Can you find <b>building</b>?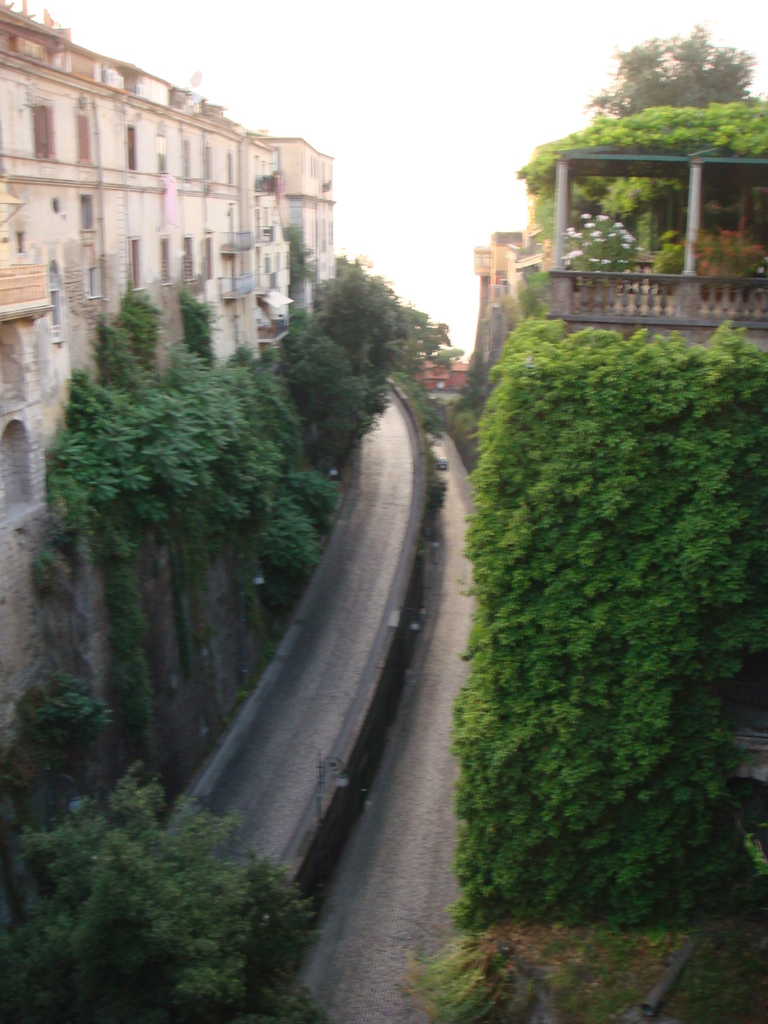
Yes, bounding box: 420,216,604,452.
